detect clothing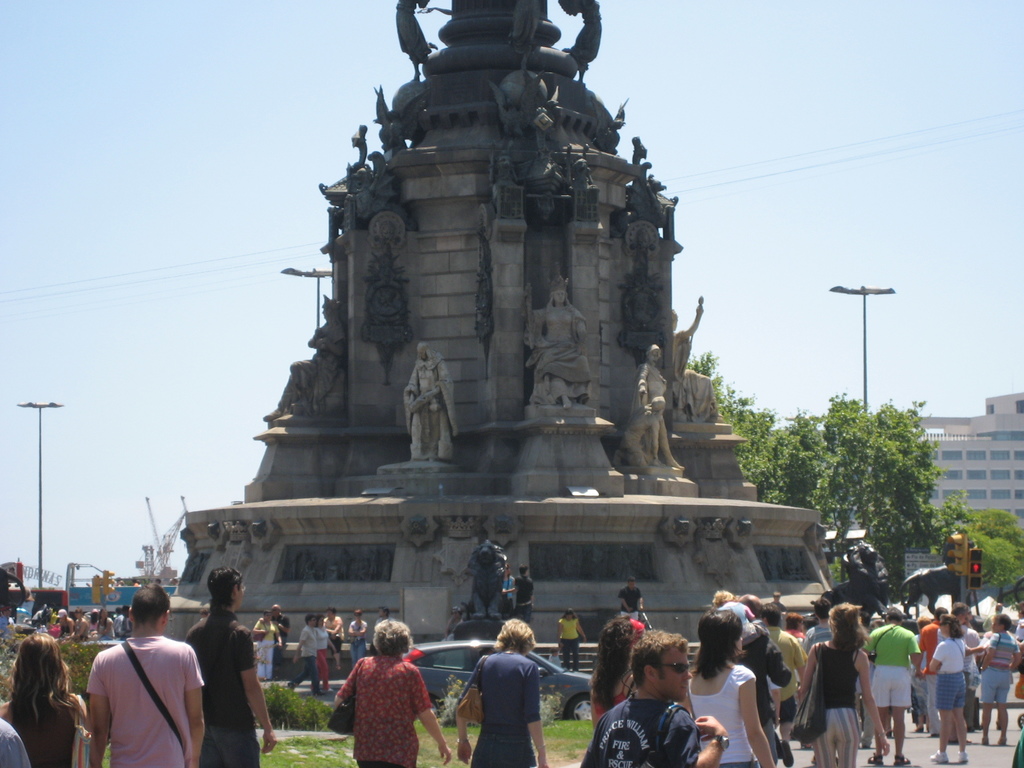
<region>588, 669, 630, 723</region>
